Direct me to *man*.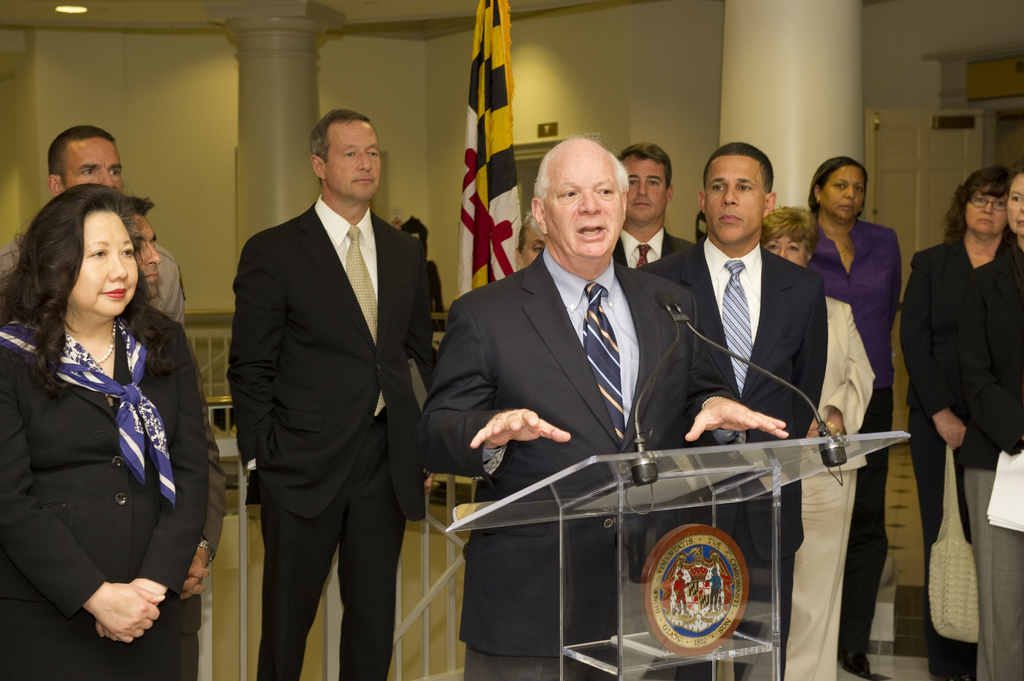
Direction: 414,132,794,680.
